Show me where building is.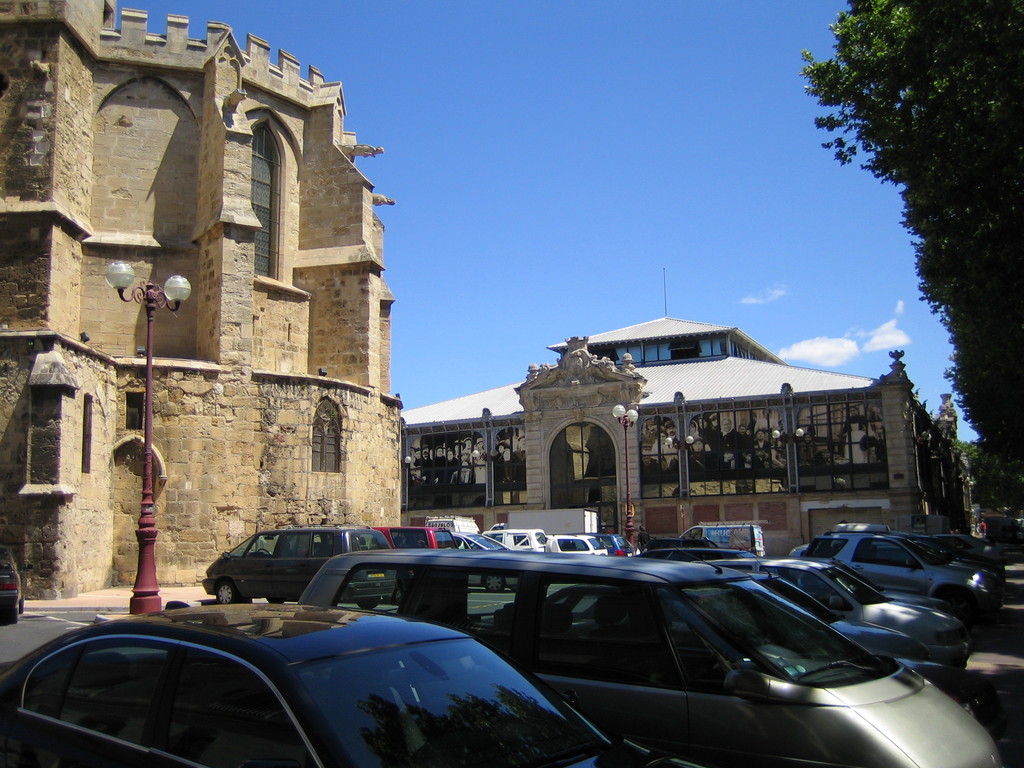
building is at (397,270,984,560).
